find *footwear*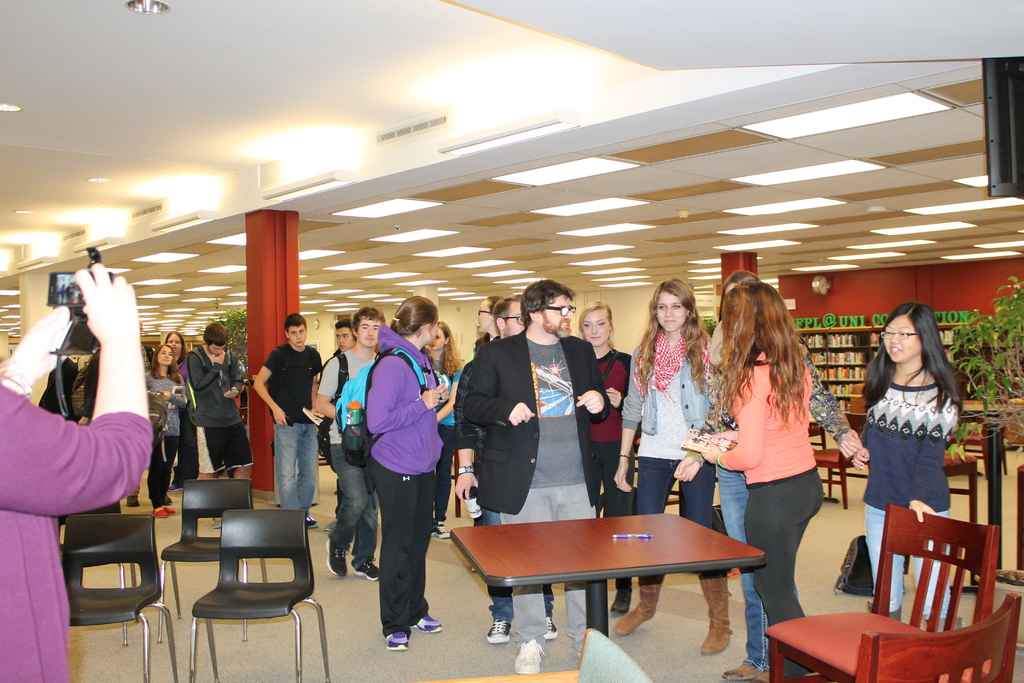
bbox(325, 534, 351, 577)
